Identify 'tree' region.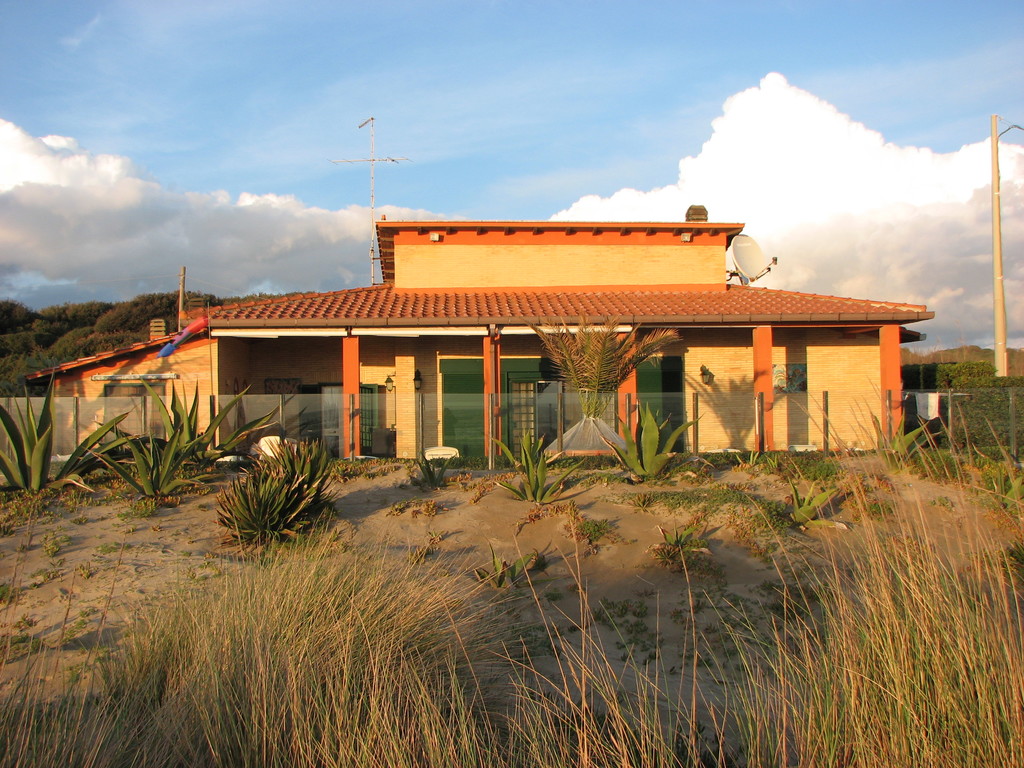
Region: 520,314,686,420.
